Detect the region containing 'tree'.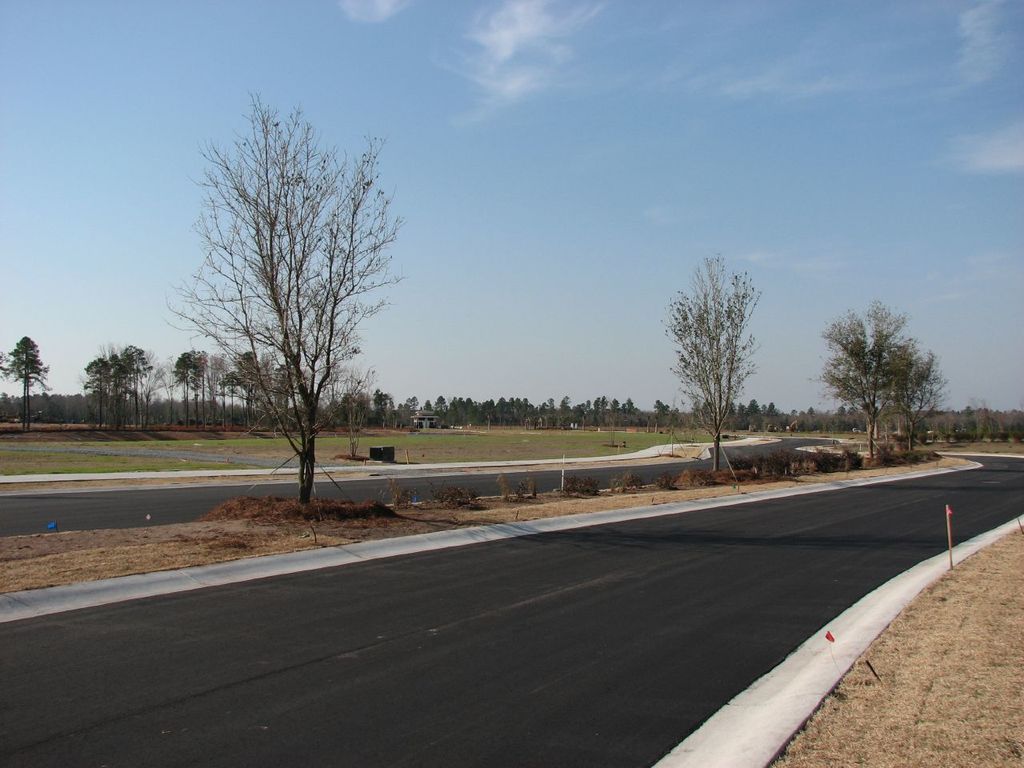
<region>810, 297, 914, 455</region>.
